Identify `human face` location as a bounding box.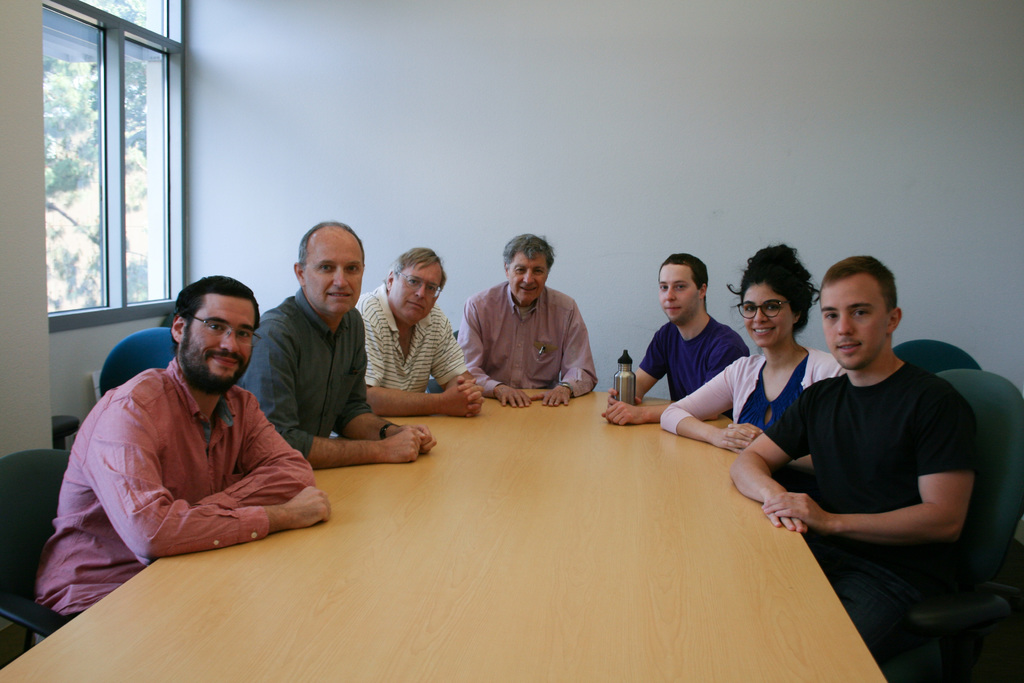
region(396, 263, 438, 320).
